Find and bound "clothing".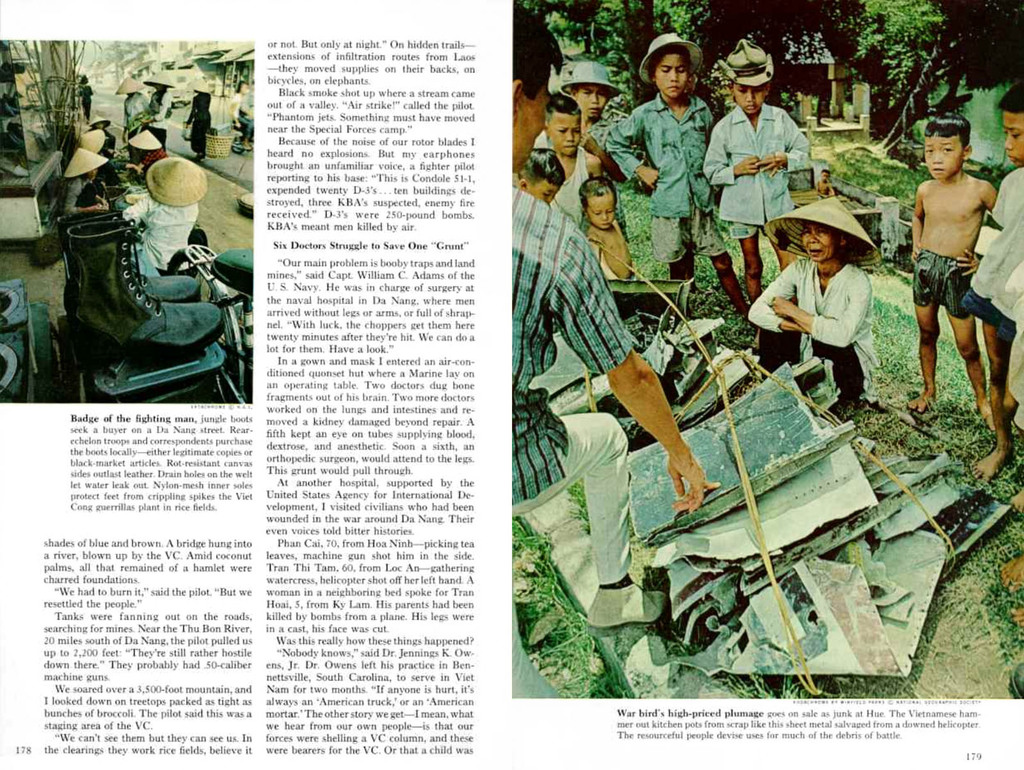
Bound: 123 92 145 139.
